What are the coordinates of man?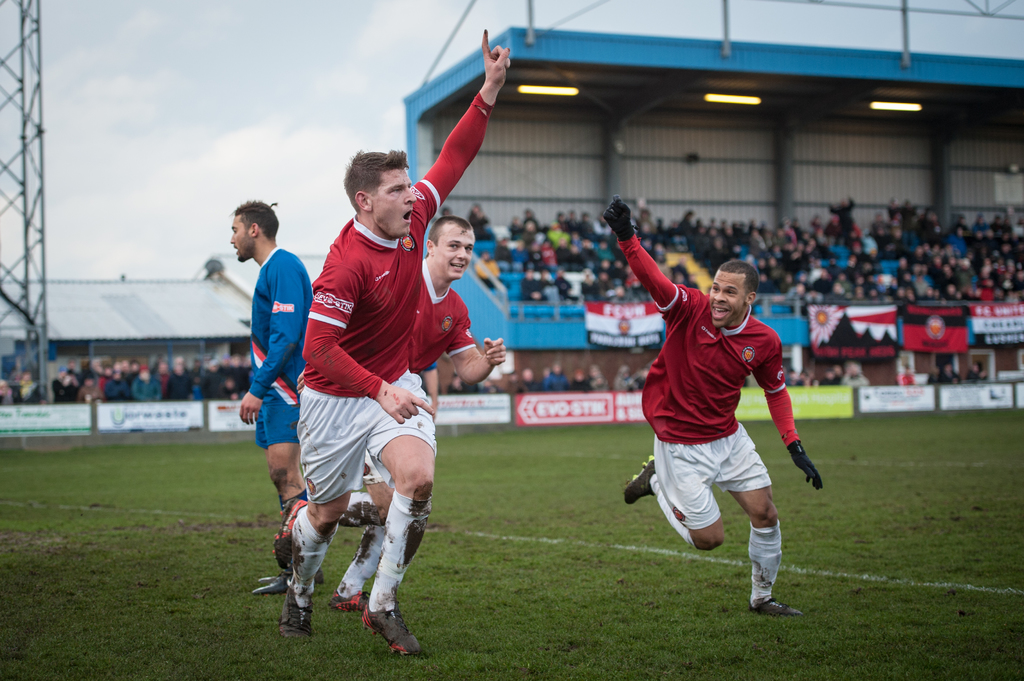
left=266, top=26, right=511, bottom=662.
